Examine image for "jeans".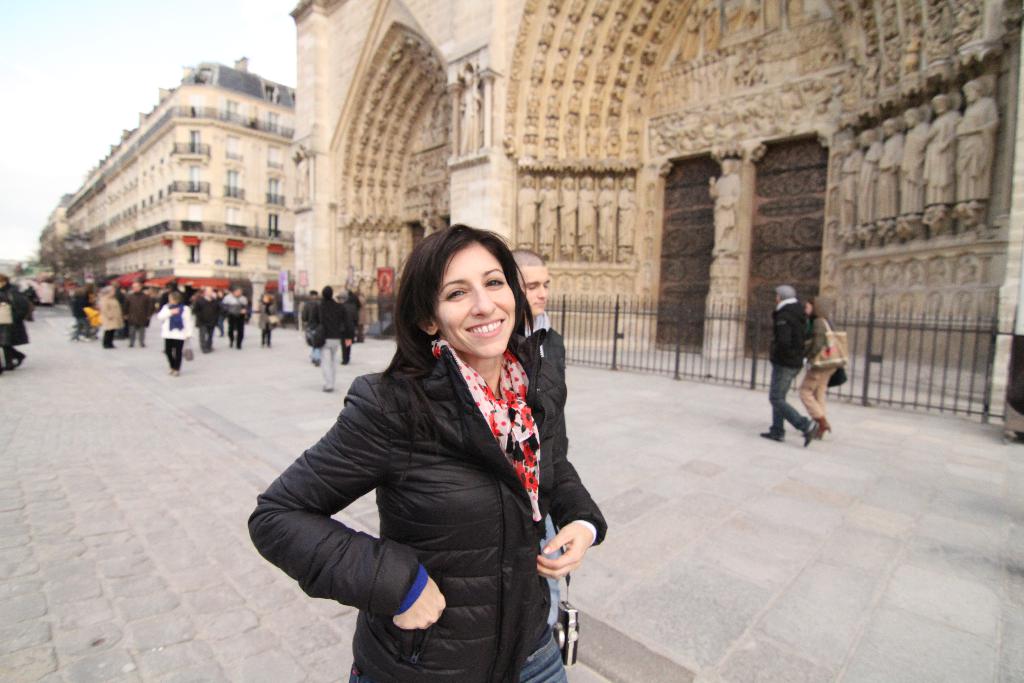
Examination result: [left=518, top=632, right=573, bottom=682].
